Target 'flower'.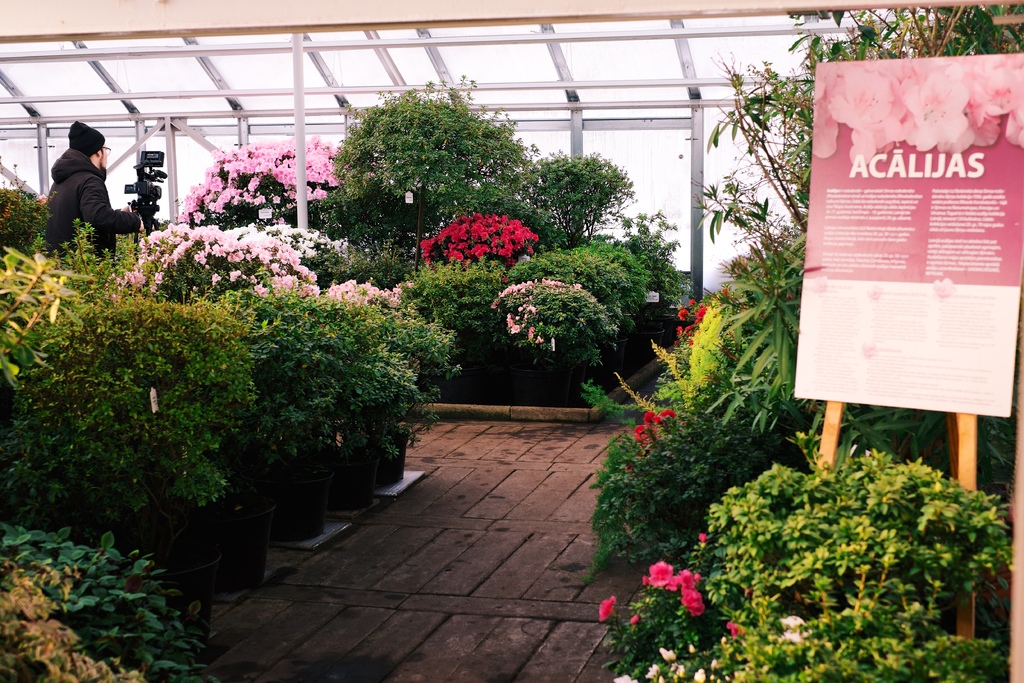
Target region: BBox(109, 216, 408, 308).
